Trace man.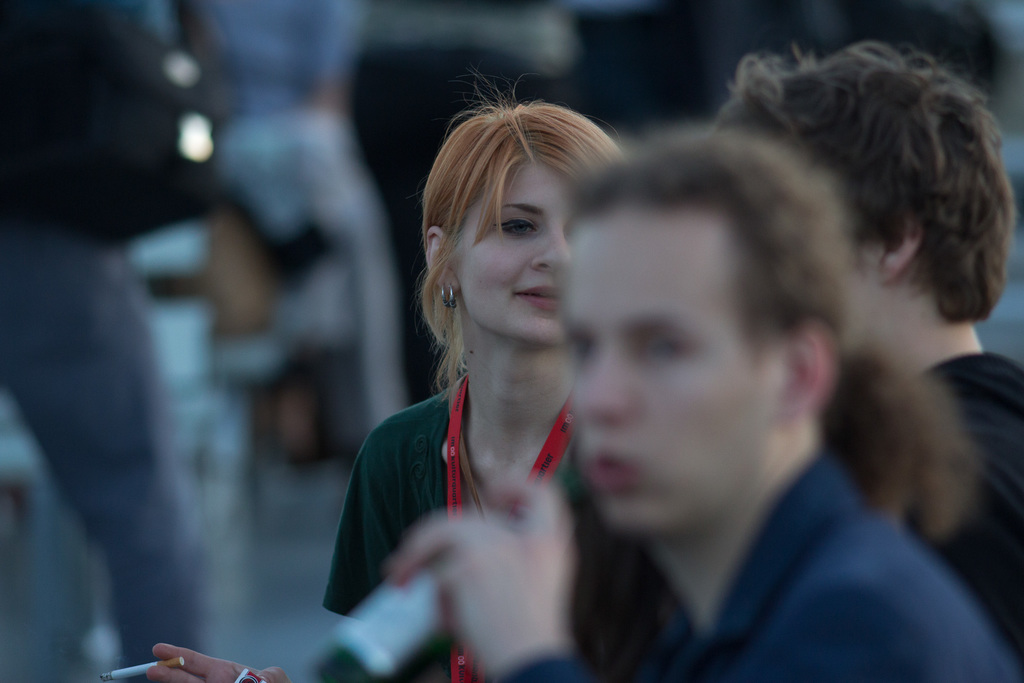
Traced to select_region(374, 129, 1023, 682).
